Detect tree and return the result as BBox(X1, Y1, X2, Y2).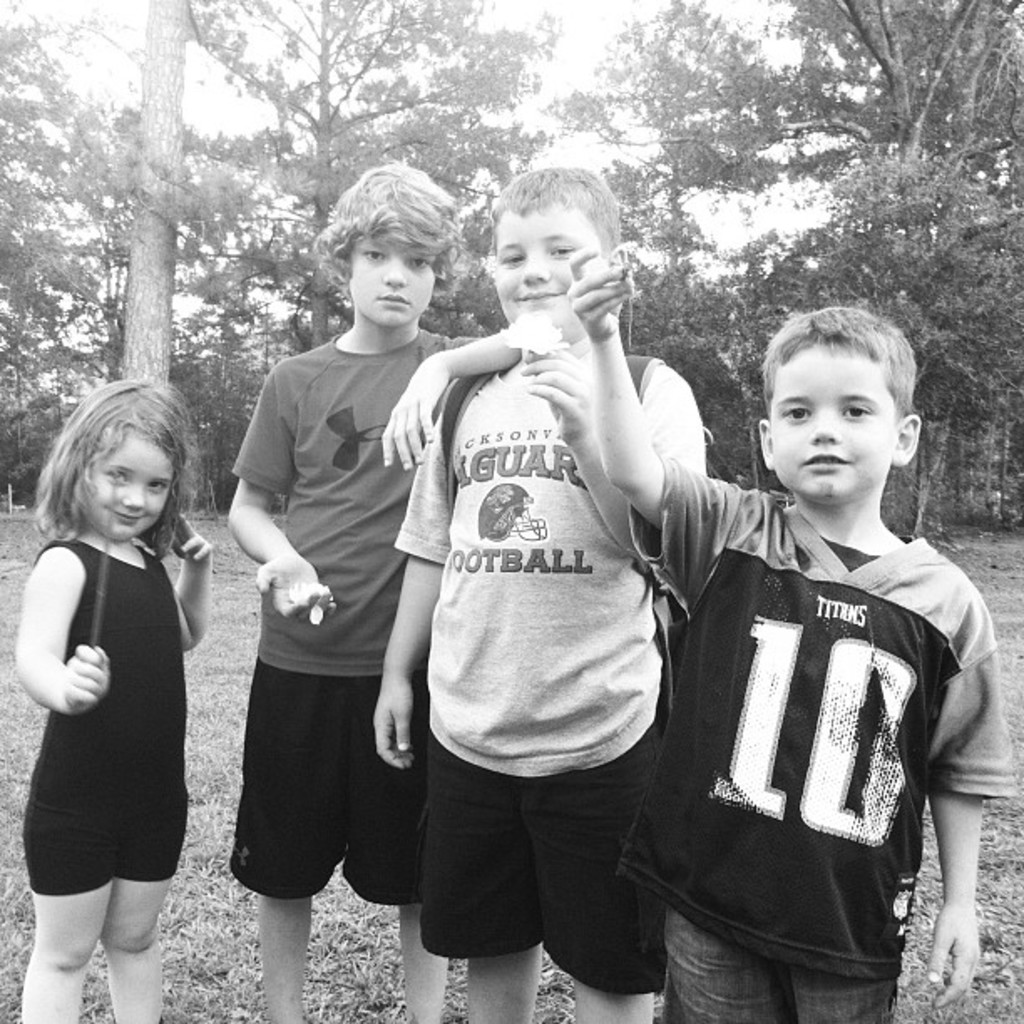
BBox(422, 0, 833, 509).
